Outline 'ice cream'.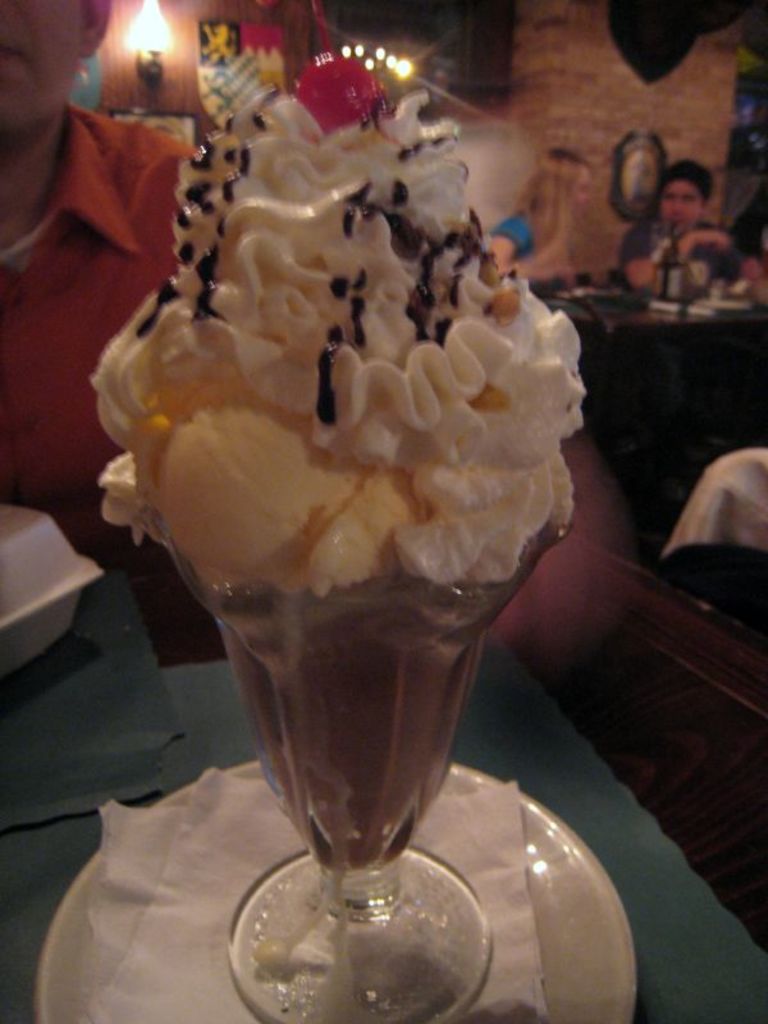
Outline: 77, 90, 588, 595.
